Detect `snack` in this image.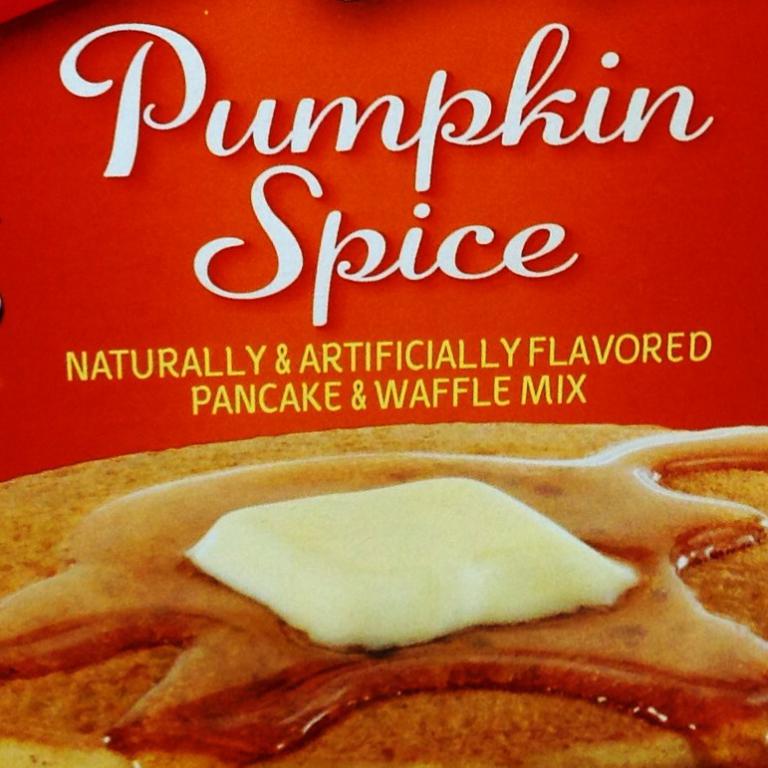
Detection: [x1=85, y1=453, x2=645, y2=679].
